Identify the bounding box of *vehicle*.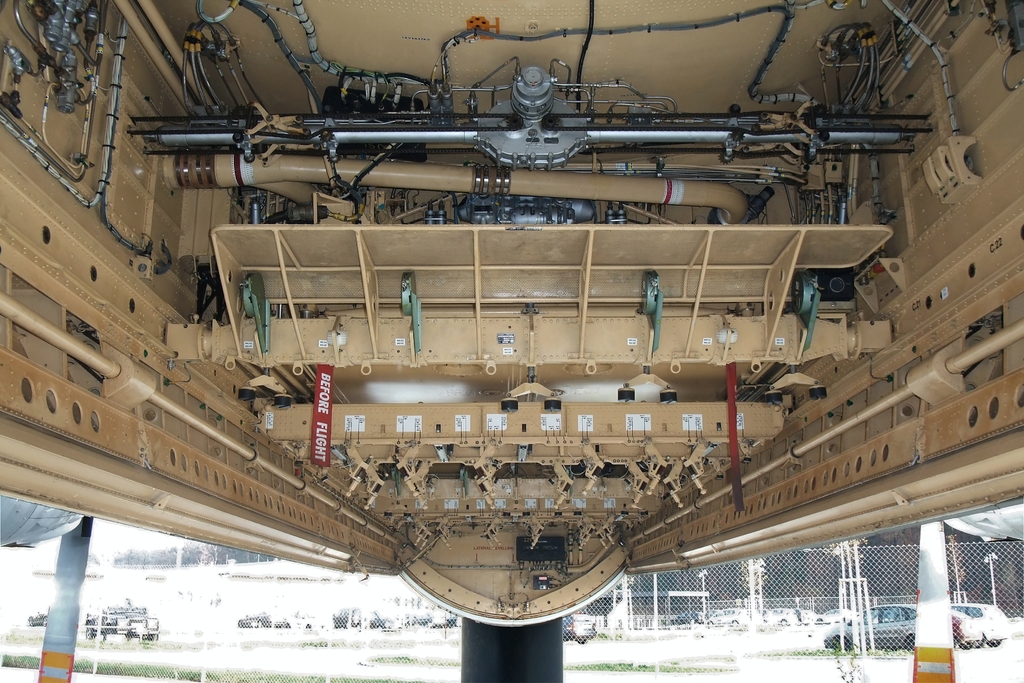
814 605 855 628.
